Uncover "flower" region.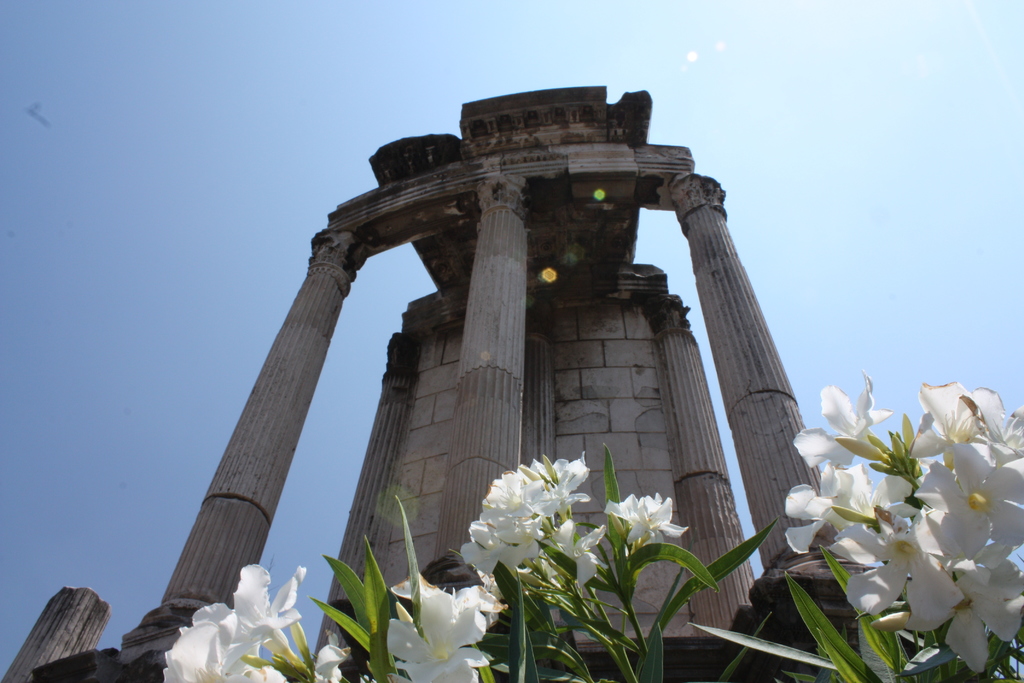
Uncovered: detection(388, 568, 500, 628).
